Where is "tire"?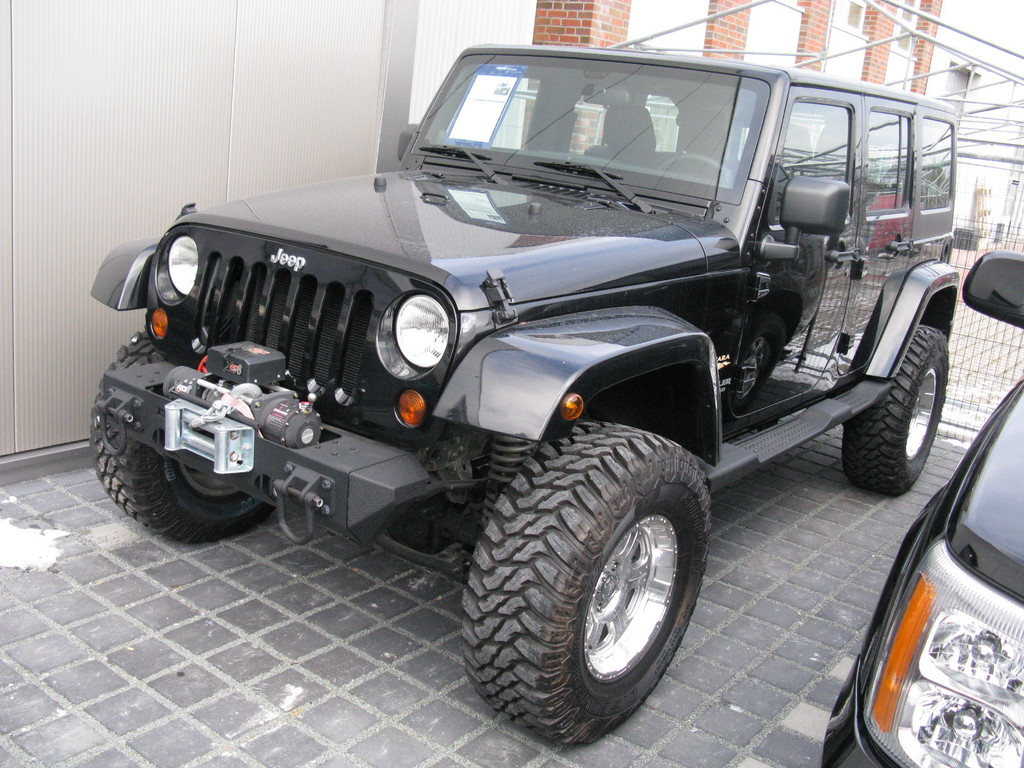
<region>88, 308, 283, 540</region>.
